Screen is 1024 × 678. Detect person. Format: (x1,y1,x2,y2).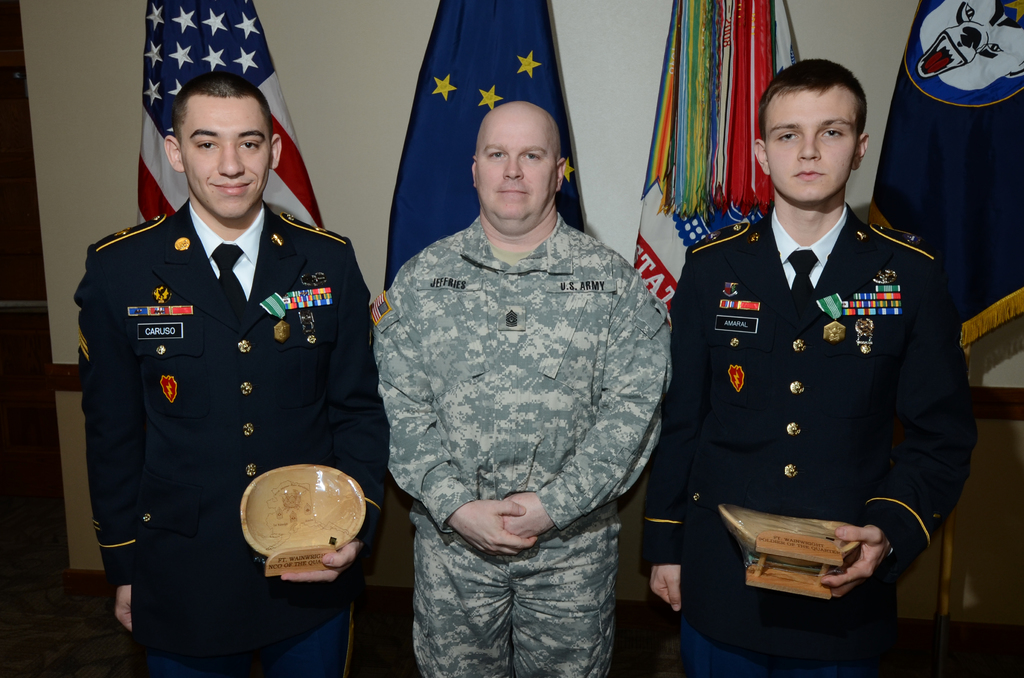
(636,59,975,677).
